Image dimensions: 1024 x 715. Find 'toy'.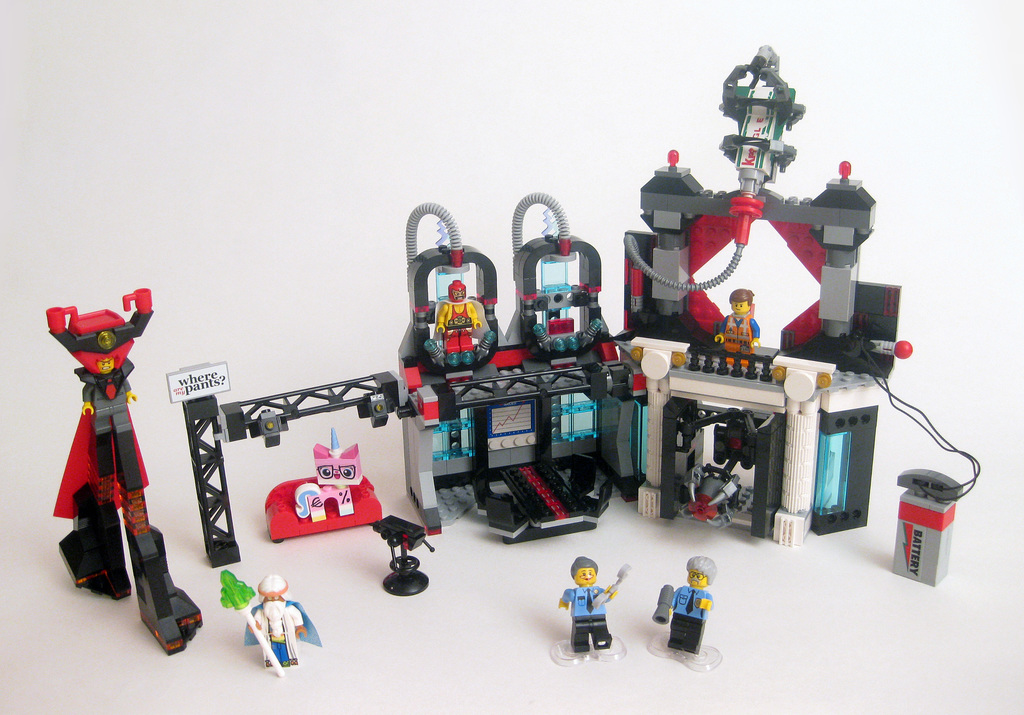
box(374, 514, 435, 597).
